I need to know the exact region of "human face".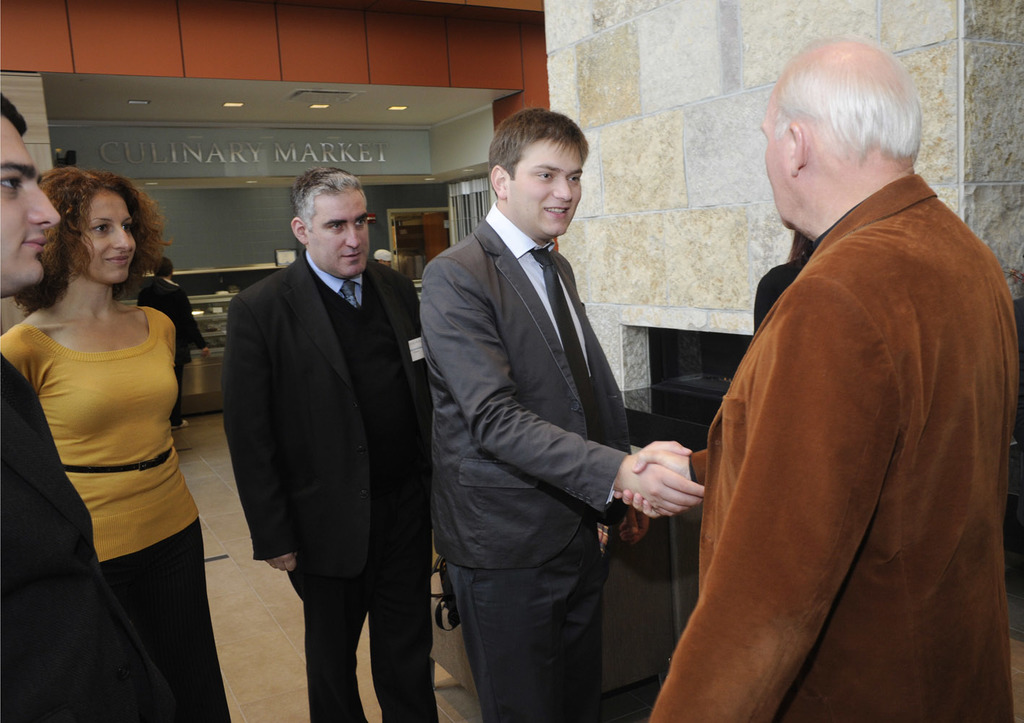
Region: [306, 181, 371, 275].
